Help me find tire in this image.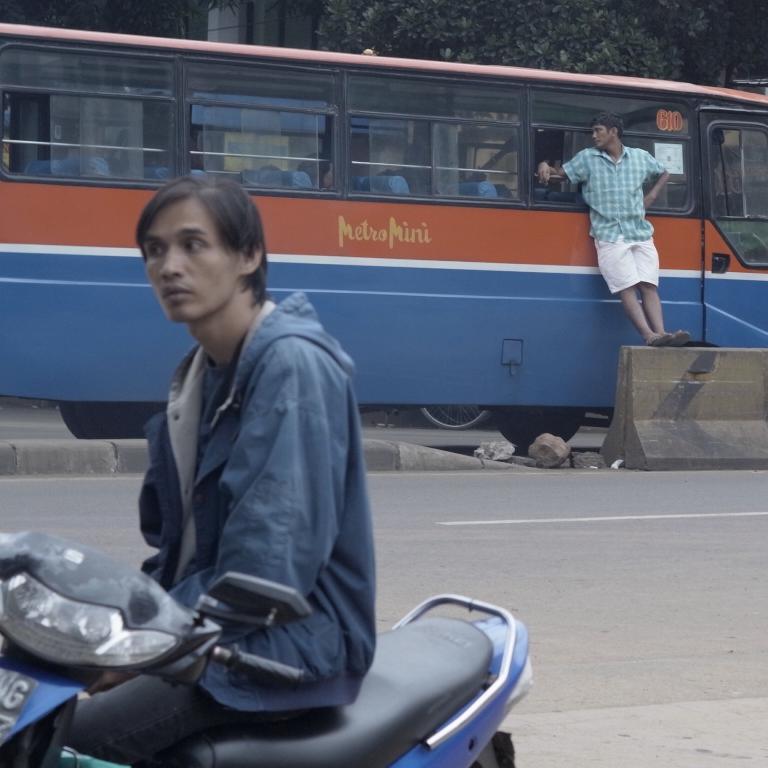
Found it: box=[480, 405, 580, 446].
